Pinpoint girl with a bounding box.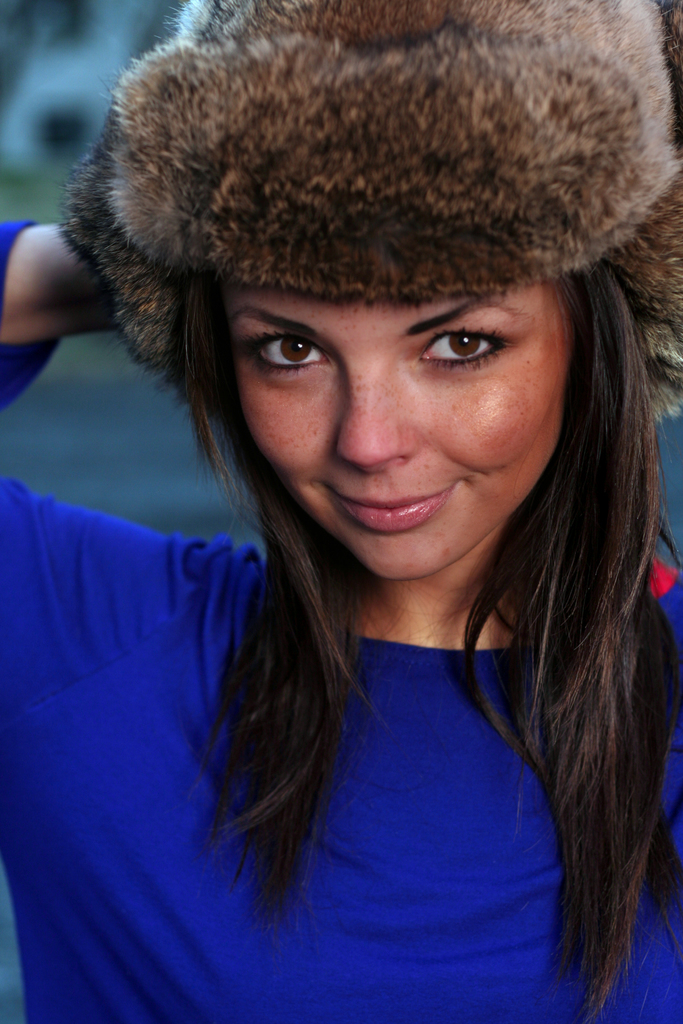
bbox=[0, 0, 682, 1023].
